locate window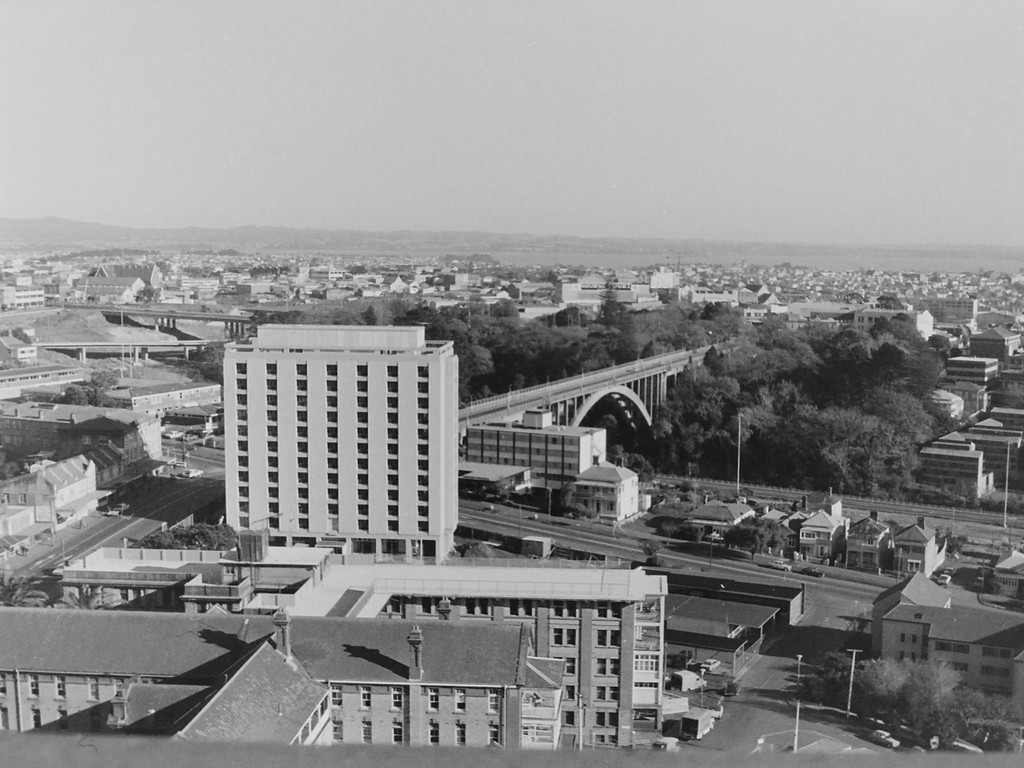
l=111, t=675, r=129, b=694
